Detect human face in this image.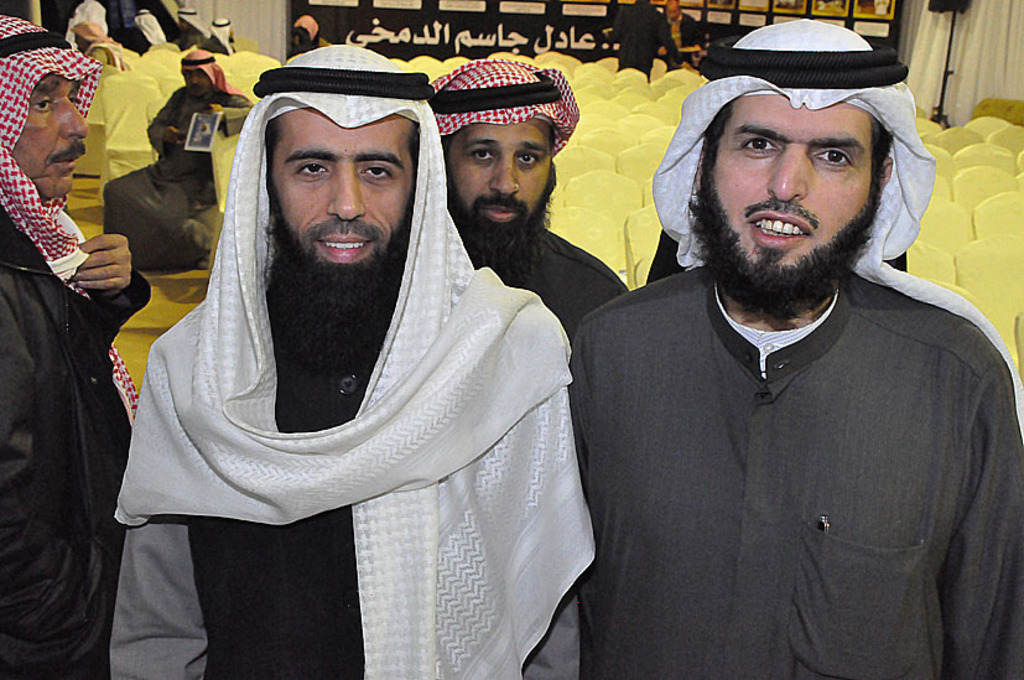
Detection: l=184, t=67, r=209, b=97.
